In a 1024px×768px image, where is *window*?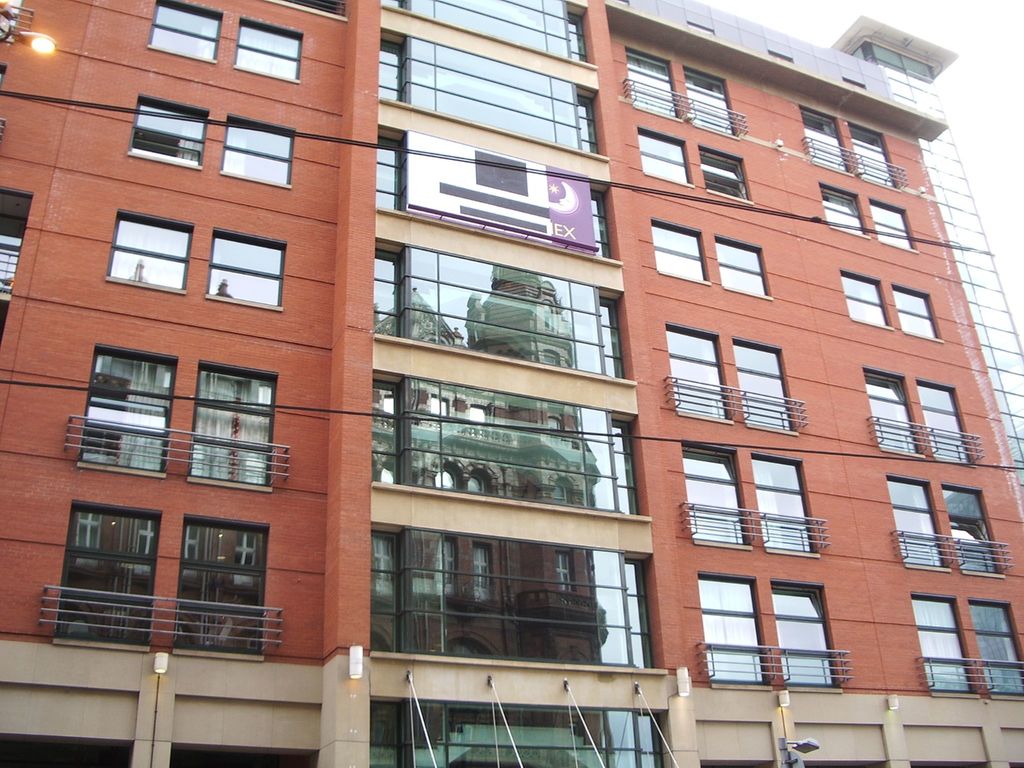
911 594 973 692.
